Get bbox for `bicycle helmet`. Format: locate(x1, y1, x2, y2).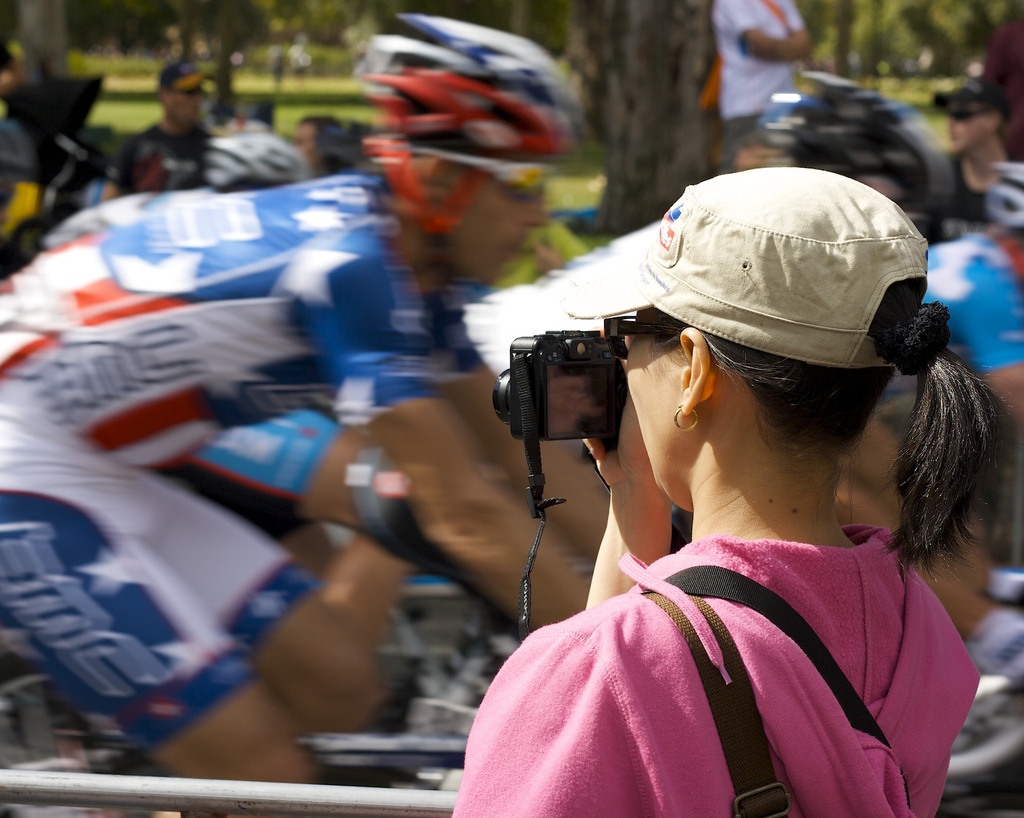
locate(760, 70, 944, 235).
